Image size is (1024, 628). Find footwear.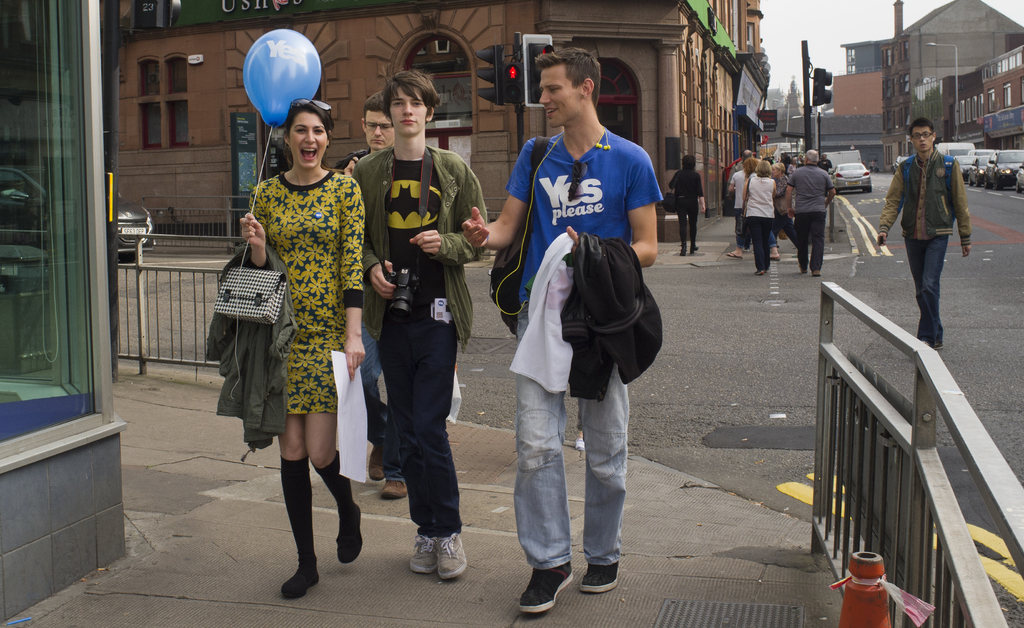
<bbox>337, 504, 364, 565</bbox>.
